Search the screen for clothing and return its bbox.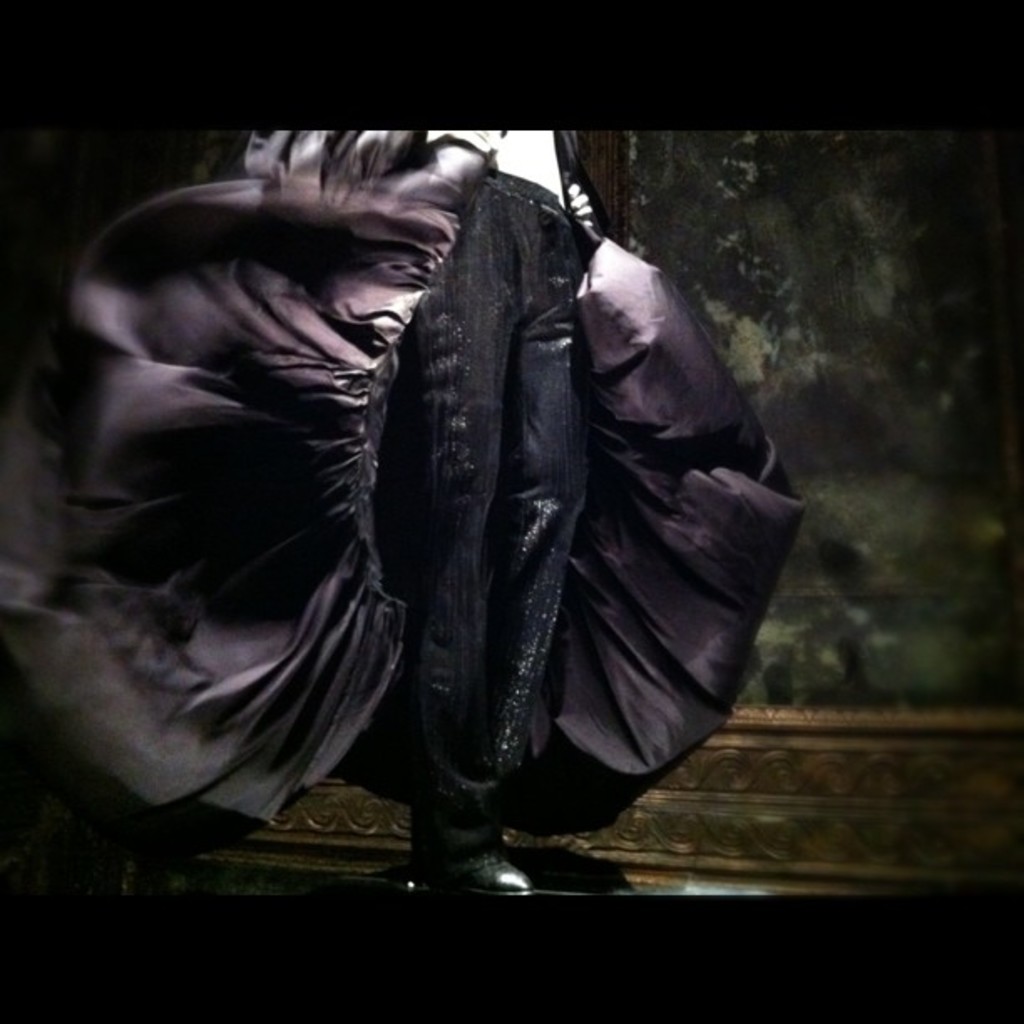
Found: box=[390, 174, 607, 850].
